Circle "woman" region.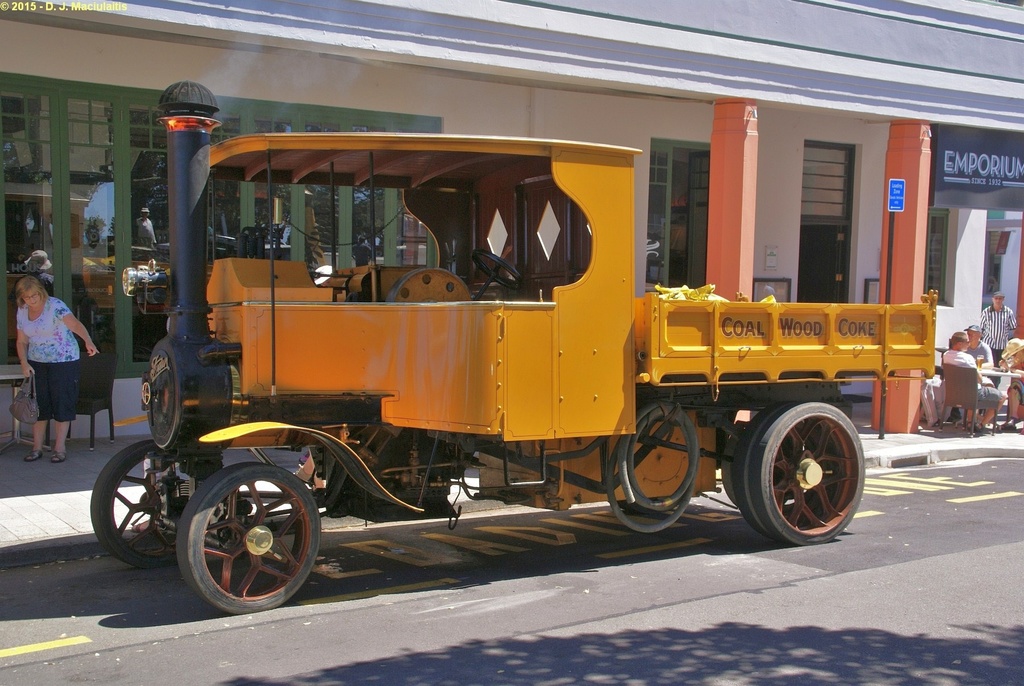
Region: bbox(4, 277, 94, 463).
